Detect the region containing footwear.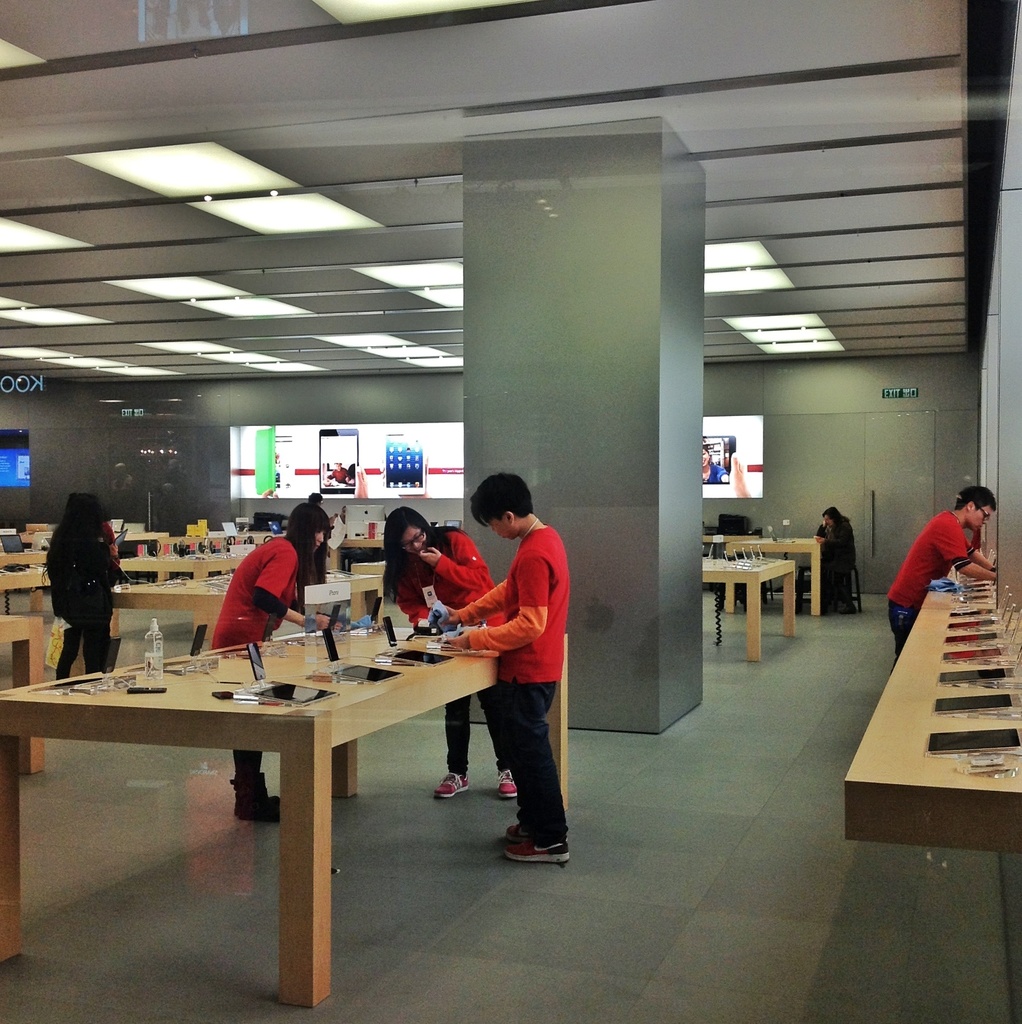
429,760,467,796.
